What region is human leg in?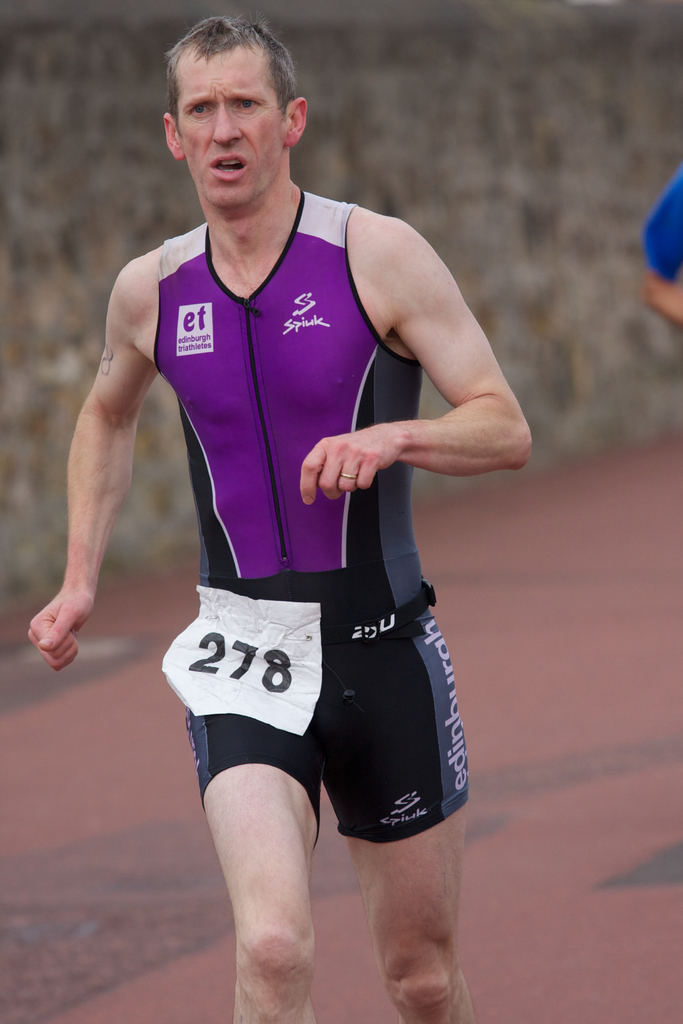
box(313, 612, 475, 1023).
